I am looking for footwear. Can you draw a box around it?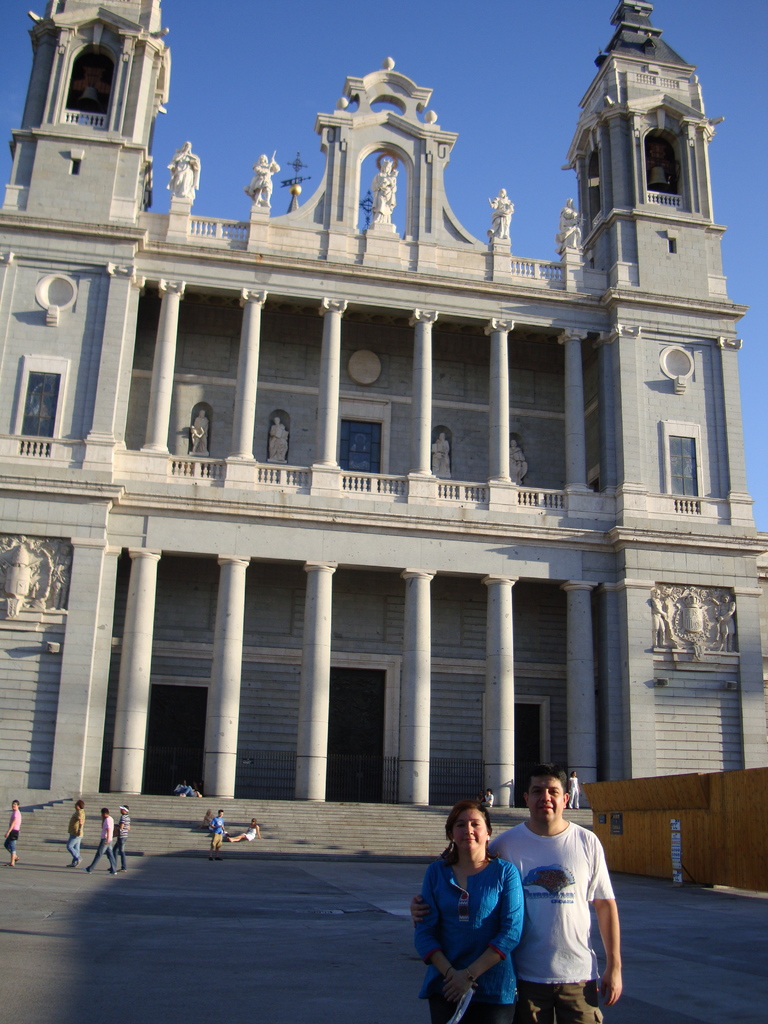
Sure, the bounding box is detection(13, 856, 18, 862).
